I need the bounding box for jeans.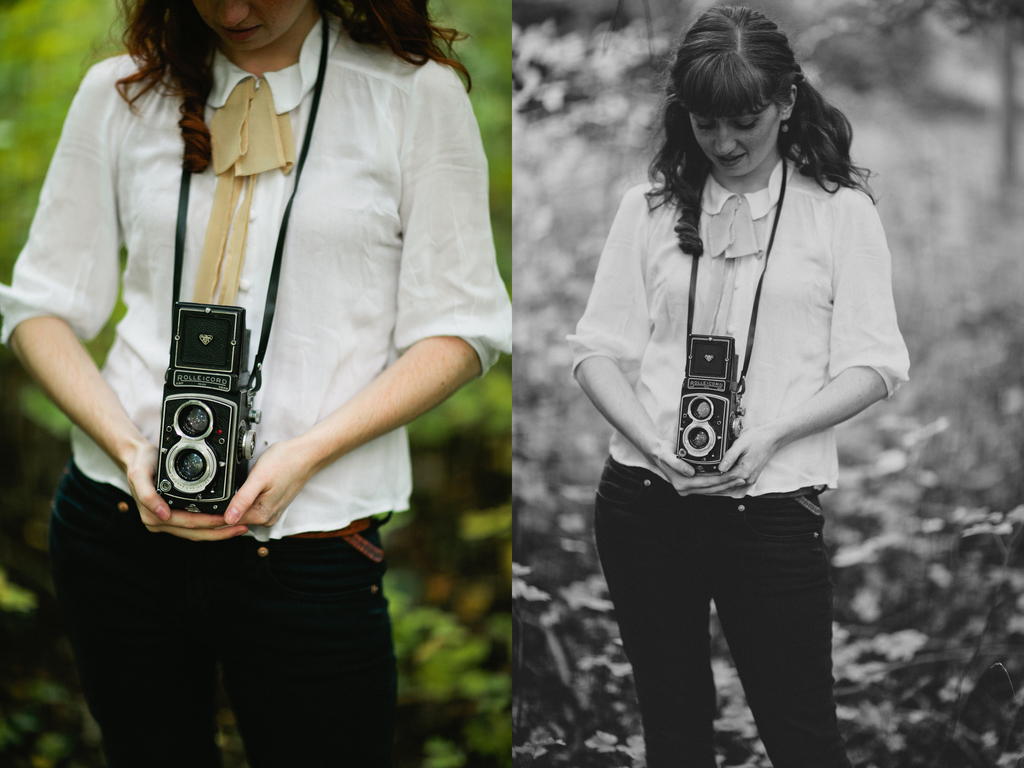
Here it is: 48:458:406:767.
